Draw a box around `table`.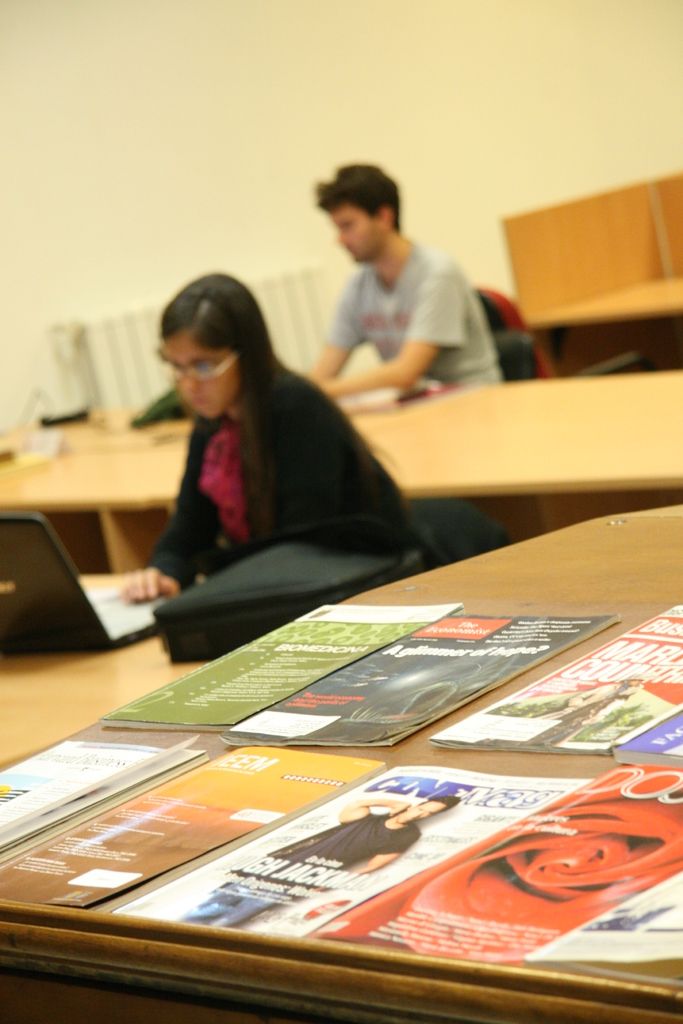
crop(0, 502, 682, 1023).
